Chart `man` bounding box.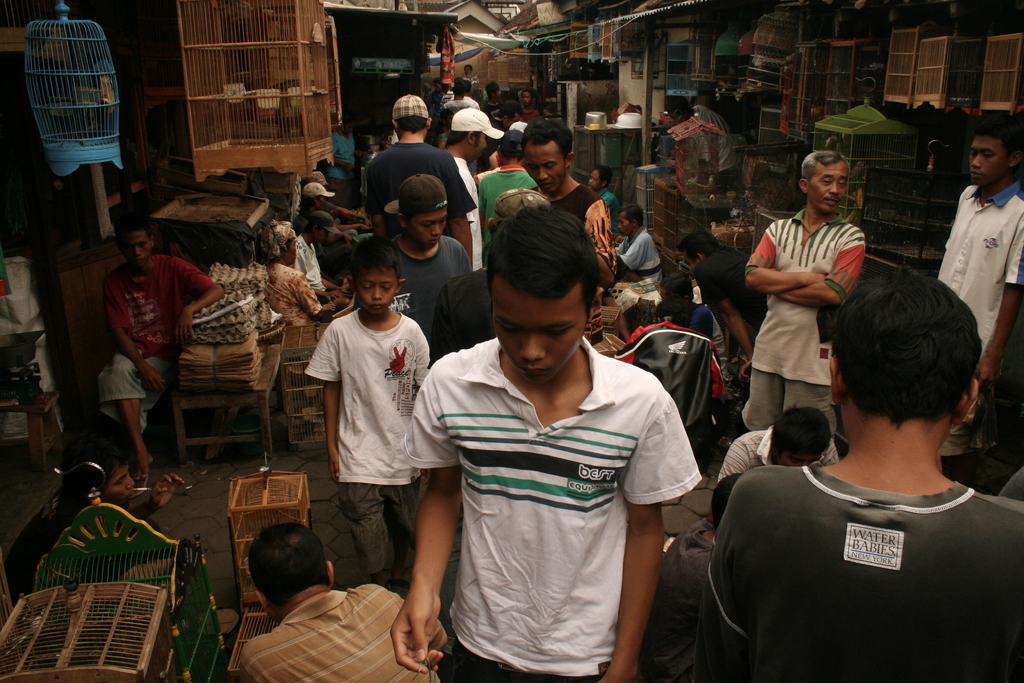
Charted: BBox(718, 409, 844, 481).
